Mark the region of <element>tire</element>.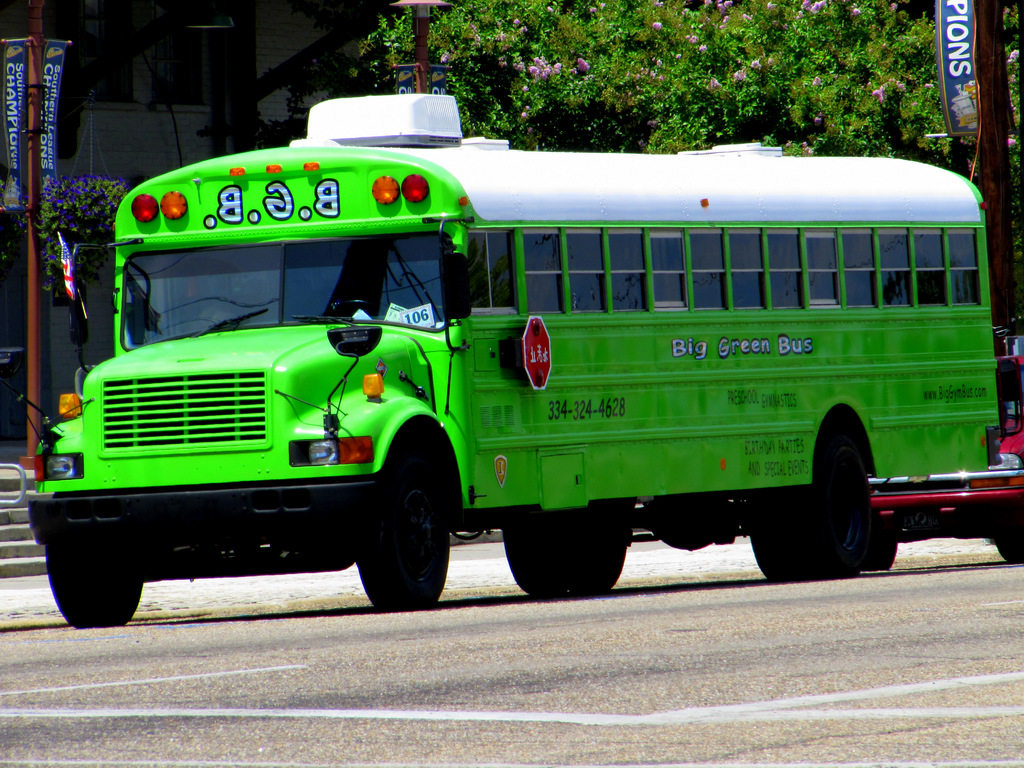
Region: box=[501, 511, 559, 601].
